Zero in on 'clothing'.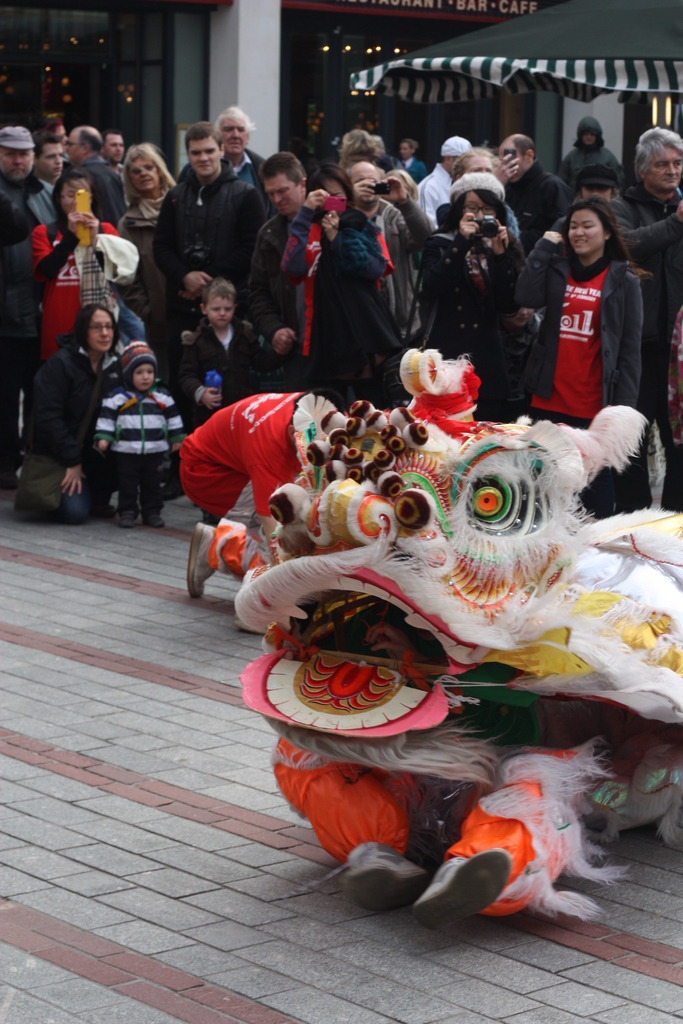
Zeroed in: 413 158 456 226.
